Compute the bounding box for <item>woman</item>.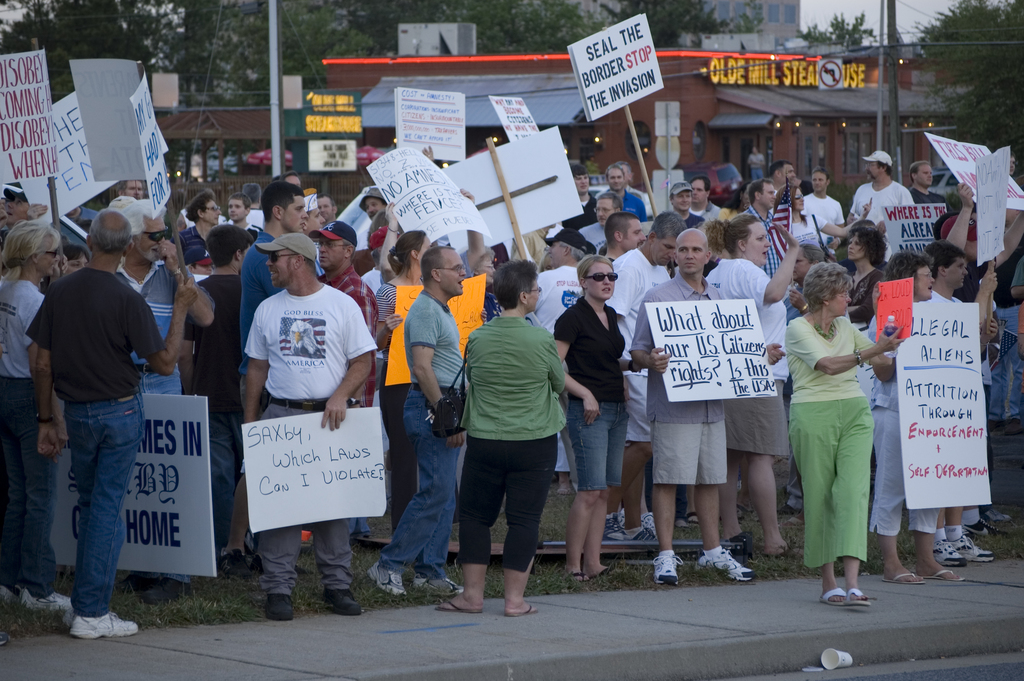
[left=0, top=220, right=74, bottom=616].
